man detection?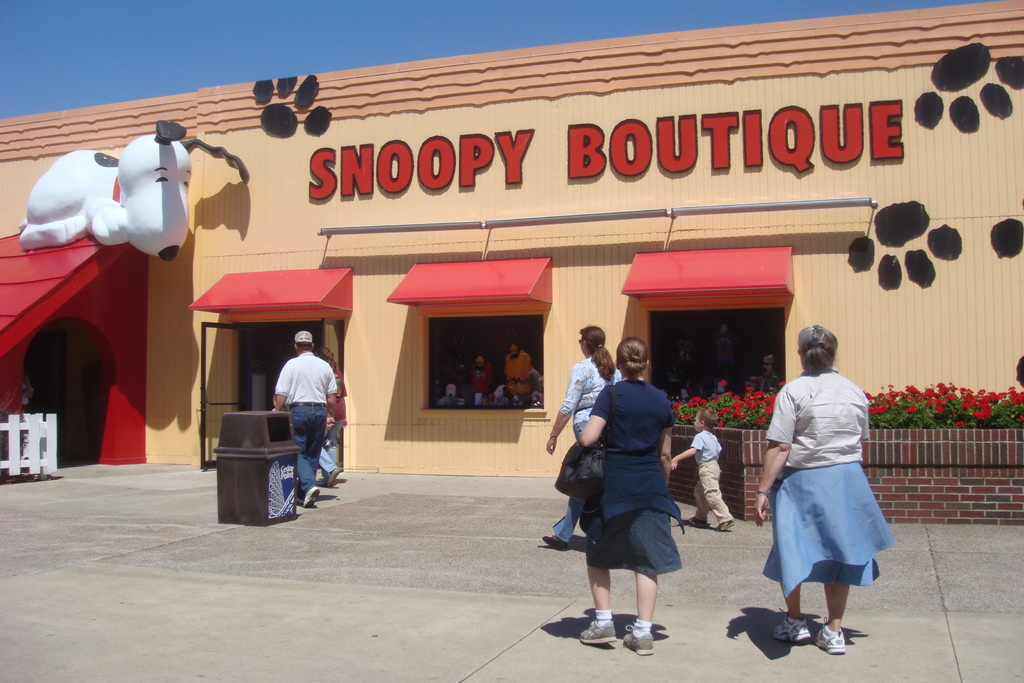
<bbox>269, 322, 335, 503</bbox>
